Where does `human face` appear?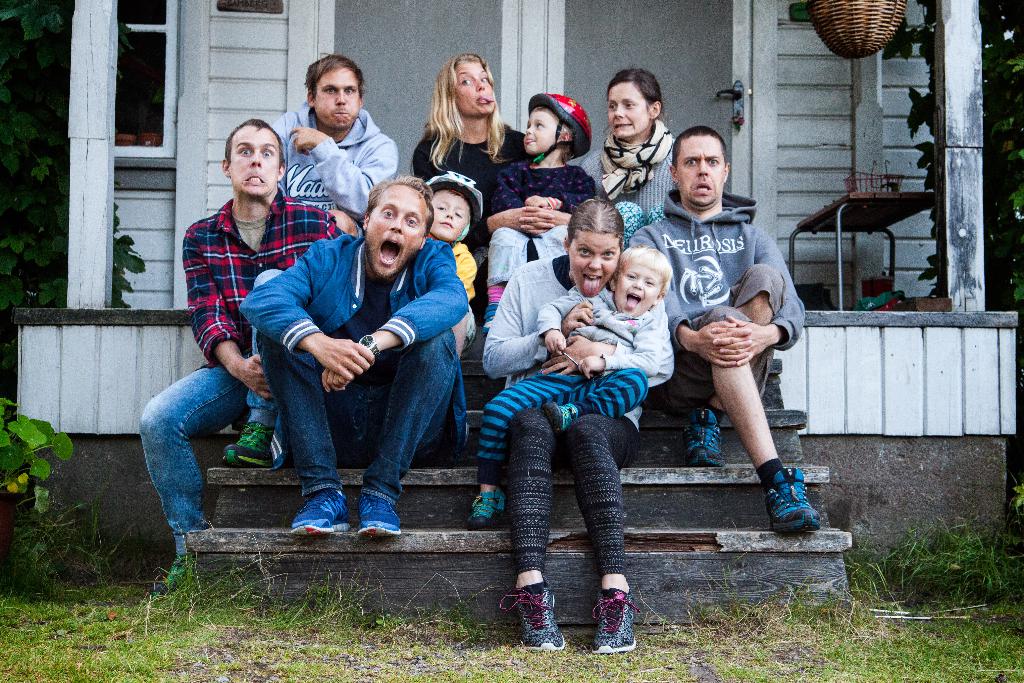
Appears at crop(456, 63, 494, 113).
